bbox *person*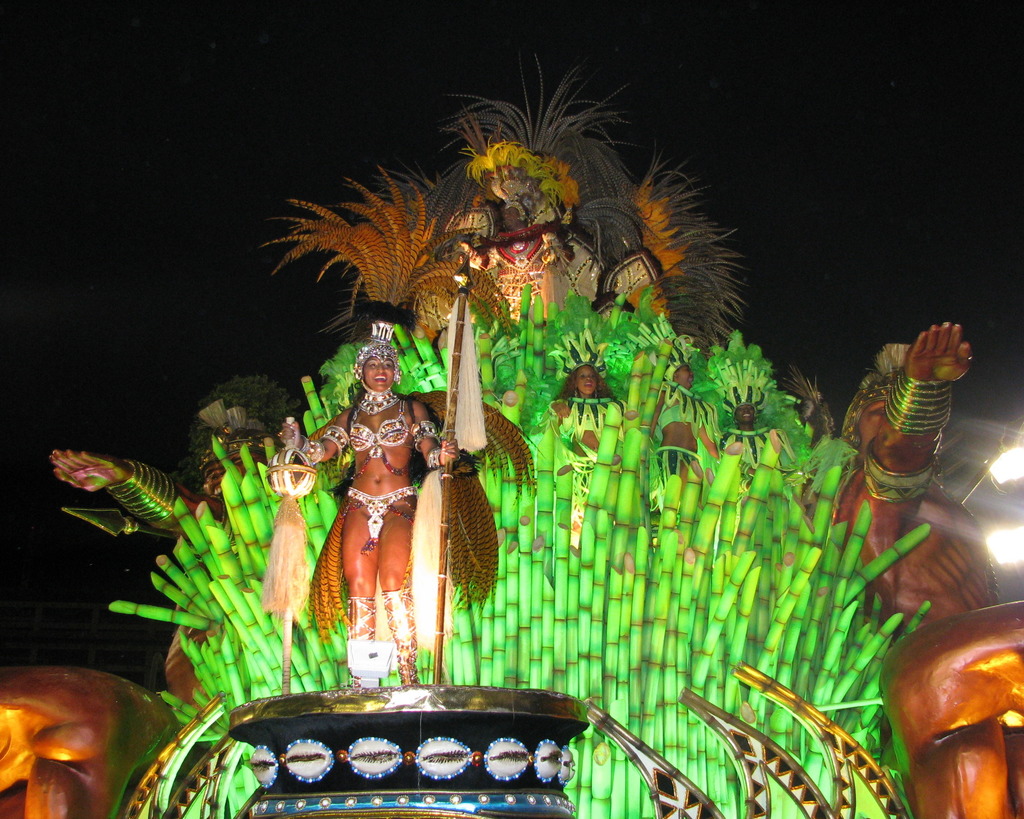
{"x1": 548, "y1": 321, "x2": 639, "y2": 454}
